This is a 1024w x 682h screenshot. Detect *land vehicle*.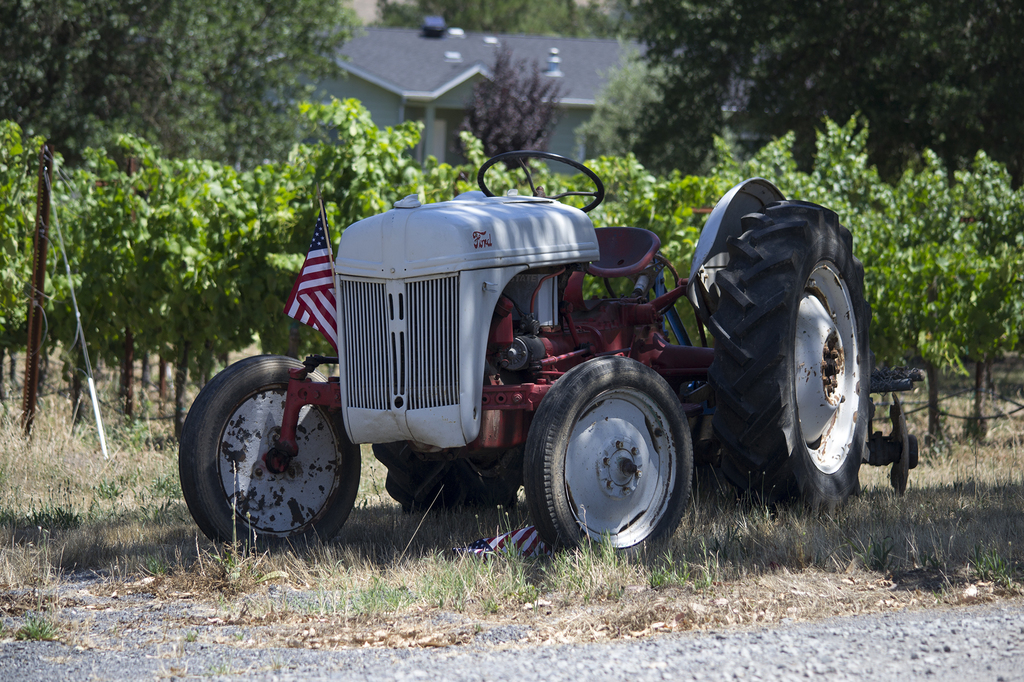
186:152:877:585.
